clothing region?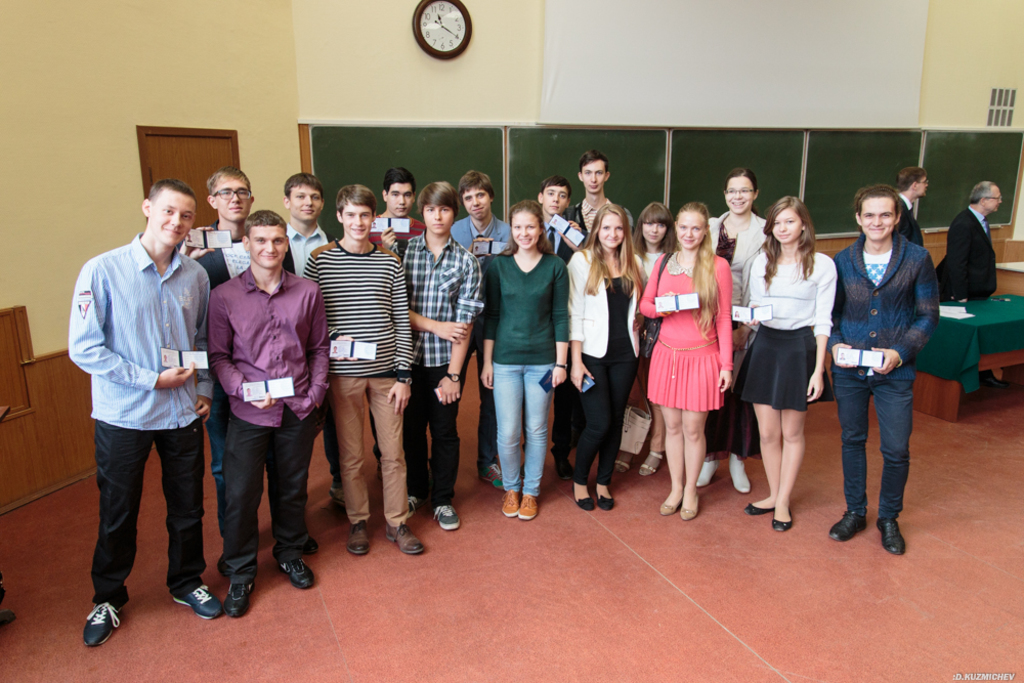
{"x1": 403, "y1": 229, "x2": 483, "y2": 509}
